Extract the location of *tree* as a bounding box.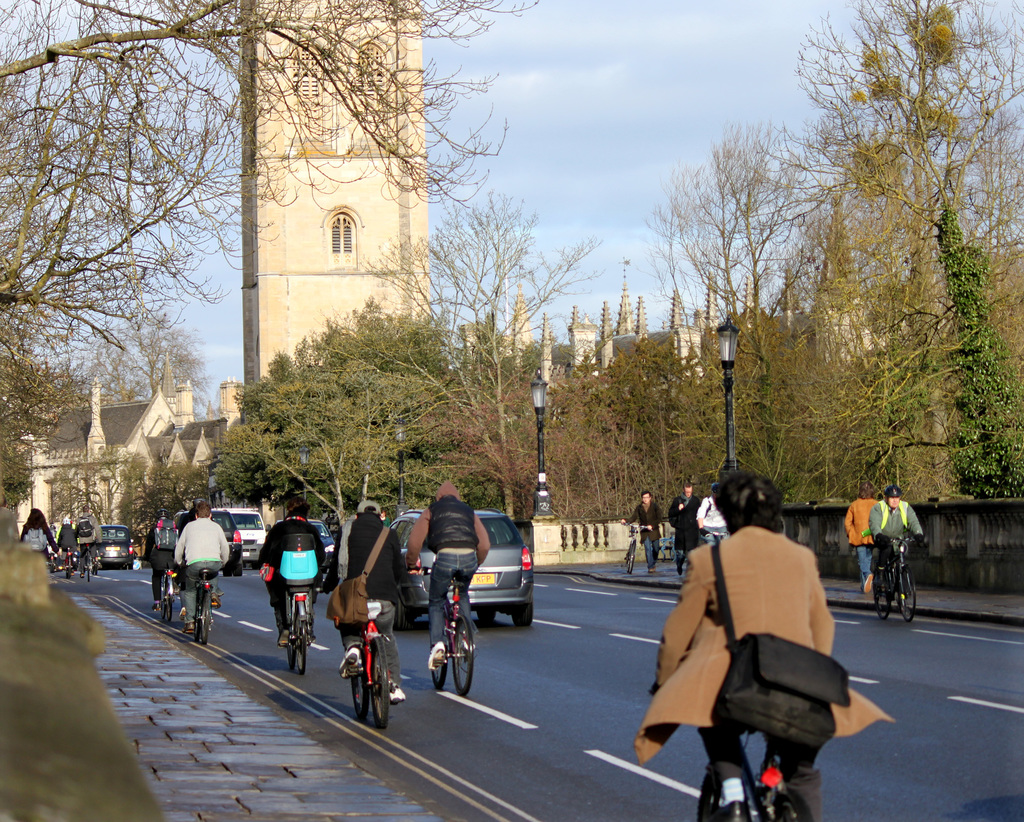
<bbox>666, 303, 819, 503</bbox>.
